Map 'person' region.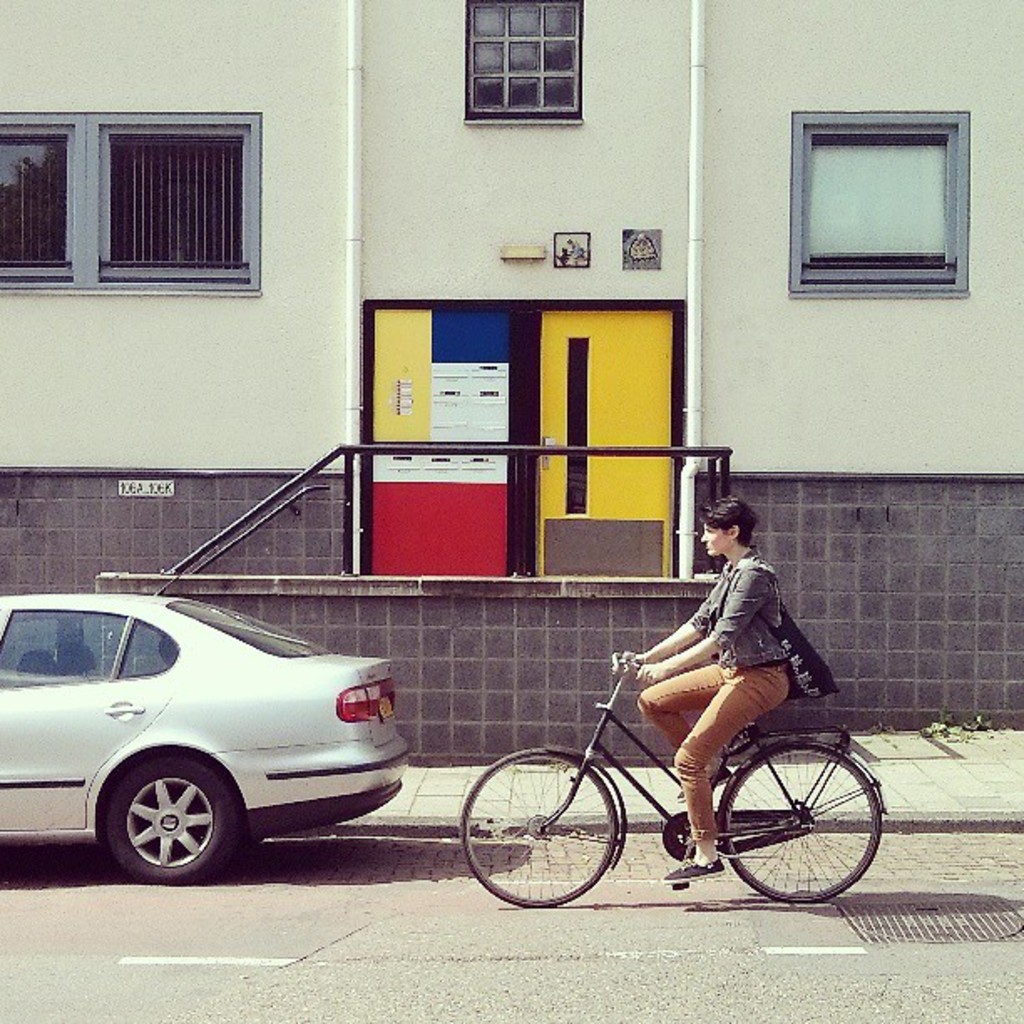
Mapped to 619 499 830 827.
